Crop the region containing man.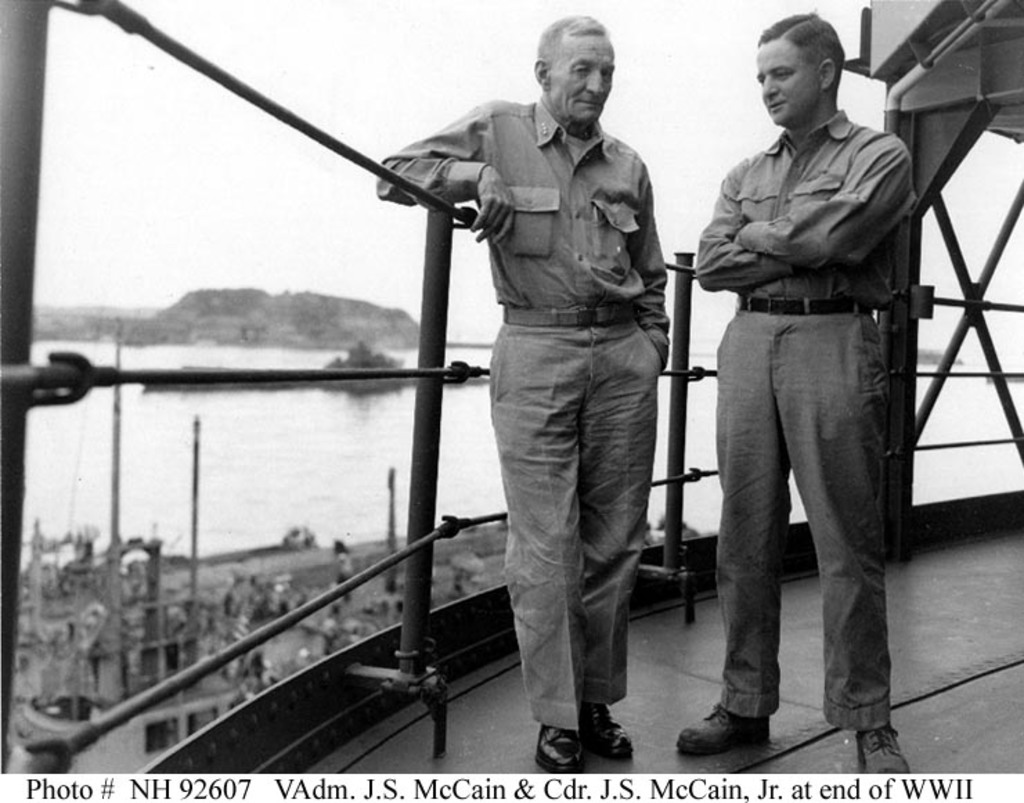
Crop region: <bbox>682, 10, 919, 720</bbox>.
